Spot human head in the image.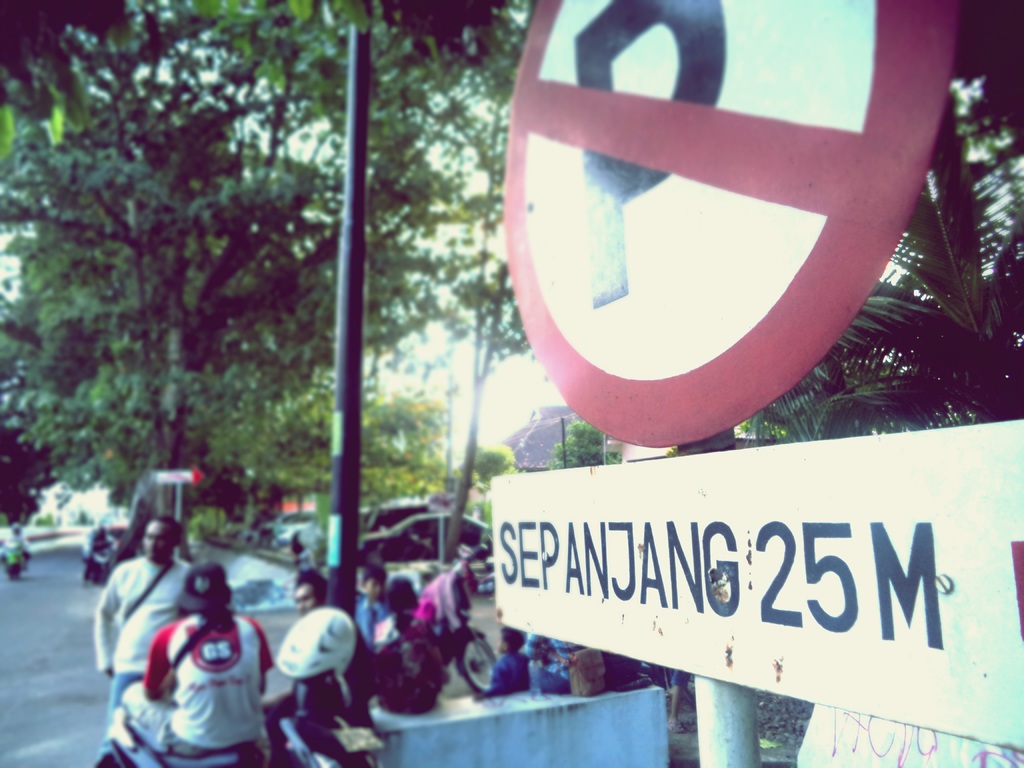
human head found at region(174, 561, 234, 612).
